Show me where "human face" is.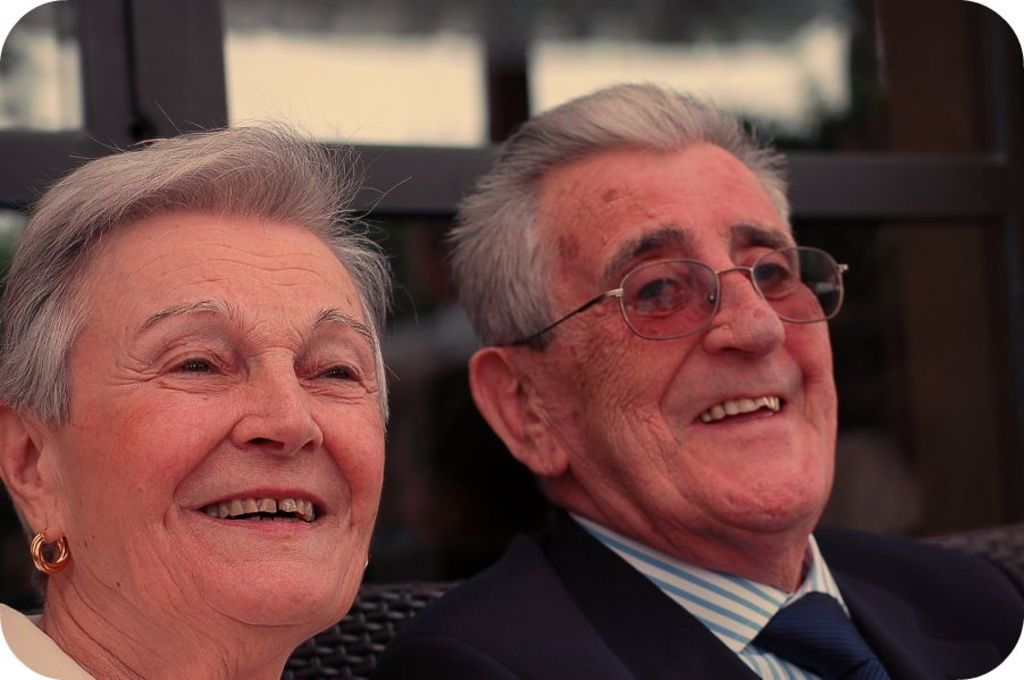
"human face" is at (x1=54, y1=201, x2=383, y2=640).
